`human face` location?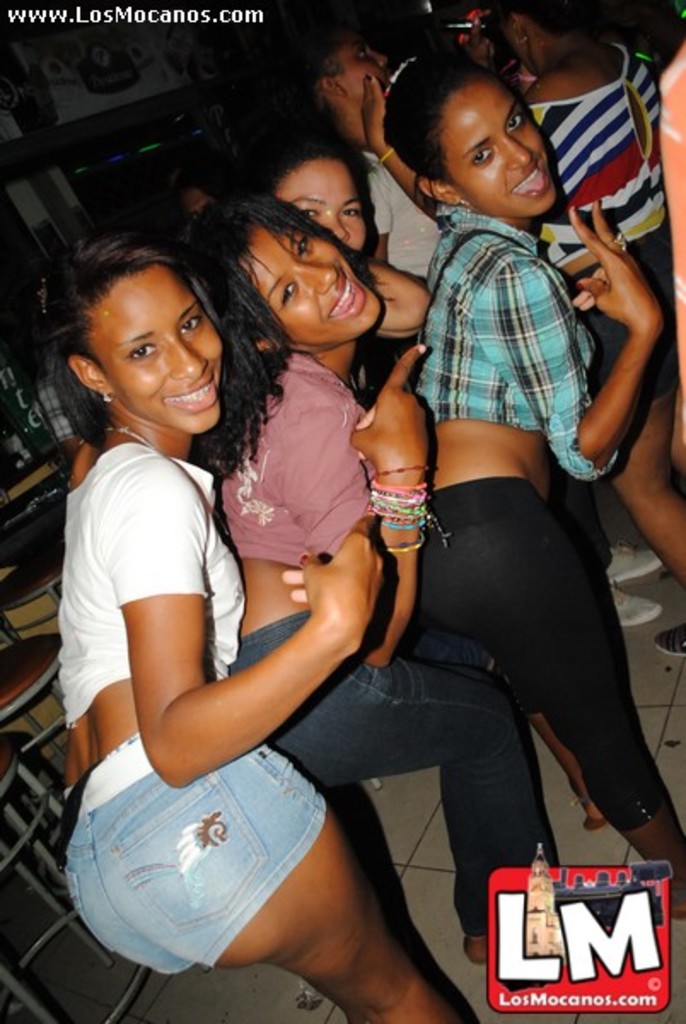
l=282, t=155, r=363, b=256
